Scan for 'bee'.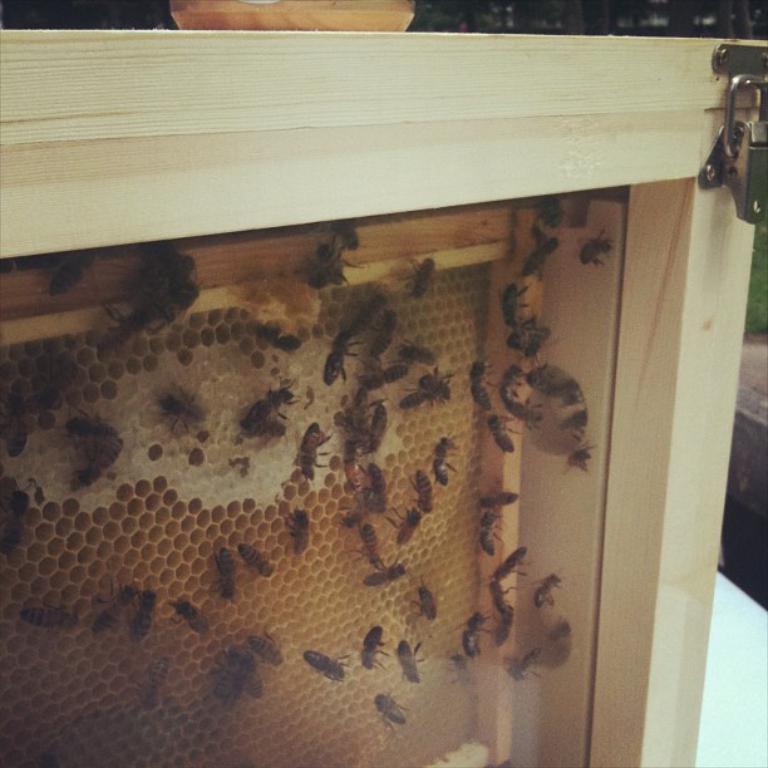
Scan result: 133,245,182,290.
